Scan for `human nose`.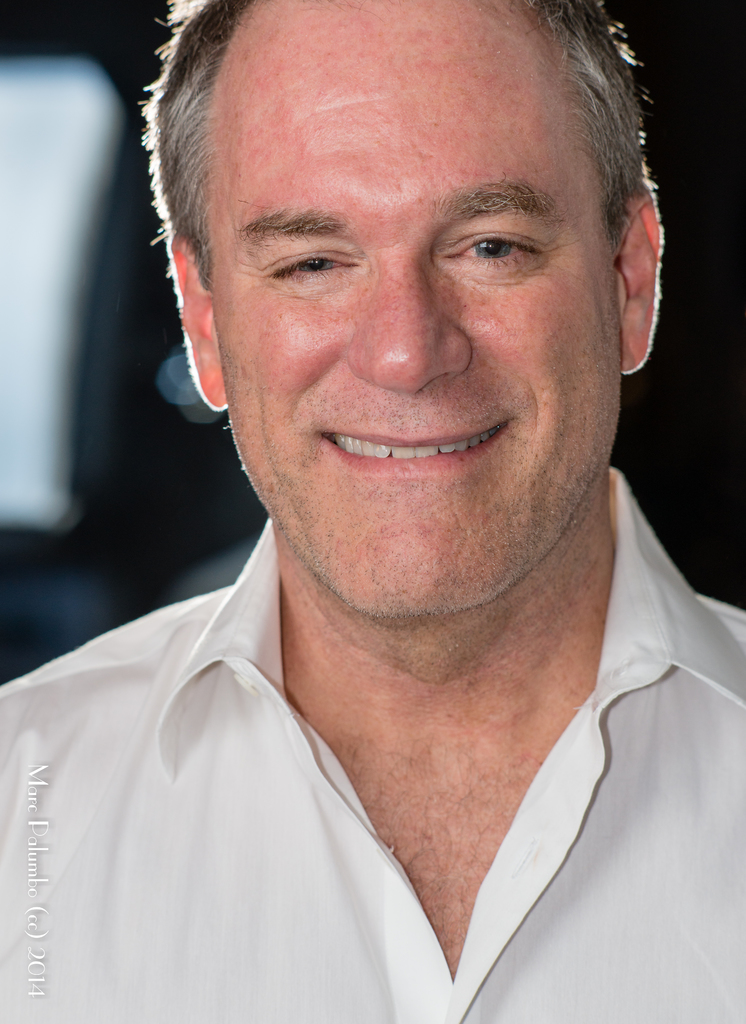
Scan result: 341/245/470/401.
